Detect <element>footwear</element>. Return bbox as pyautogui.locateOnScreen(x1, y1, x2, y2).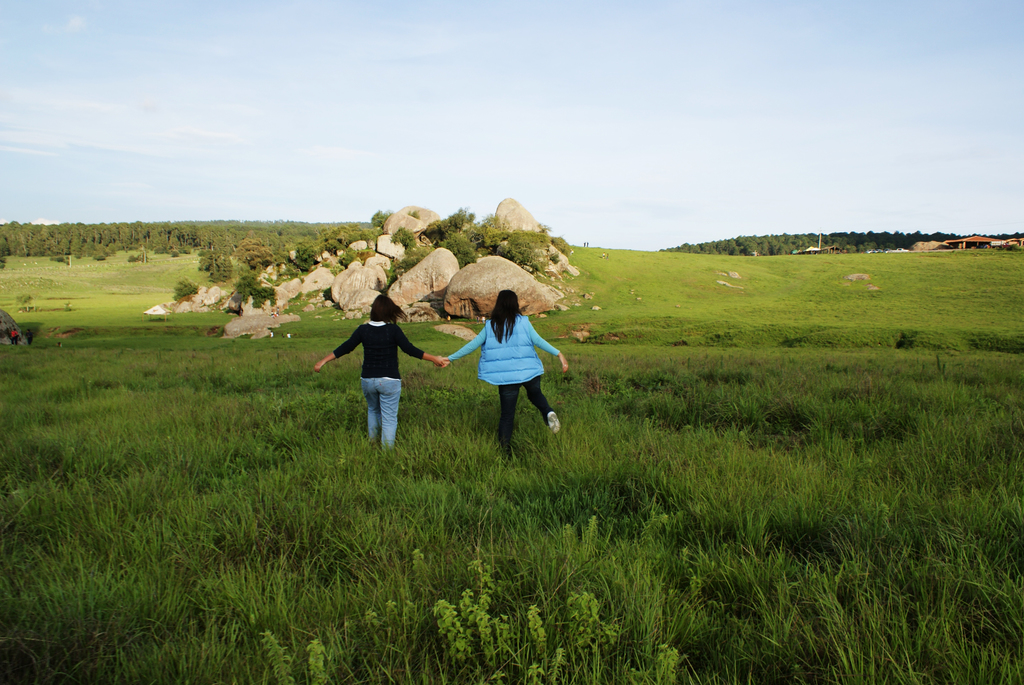
pyautogui.locateOnScreen(545, 408, 562, 431).
